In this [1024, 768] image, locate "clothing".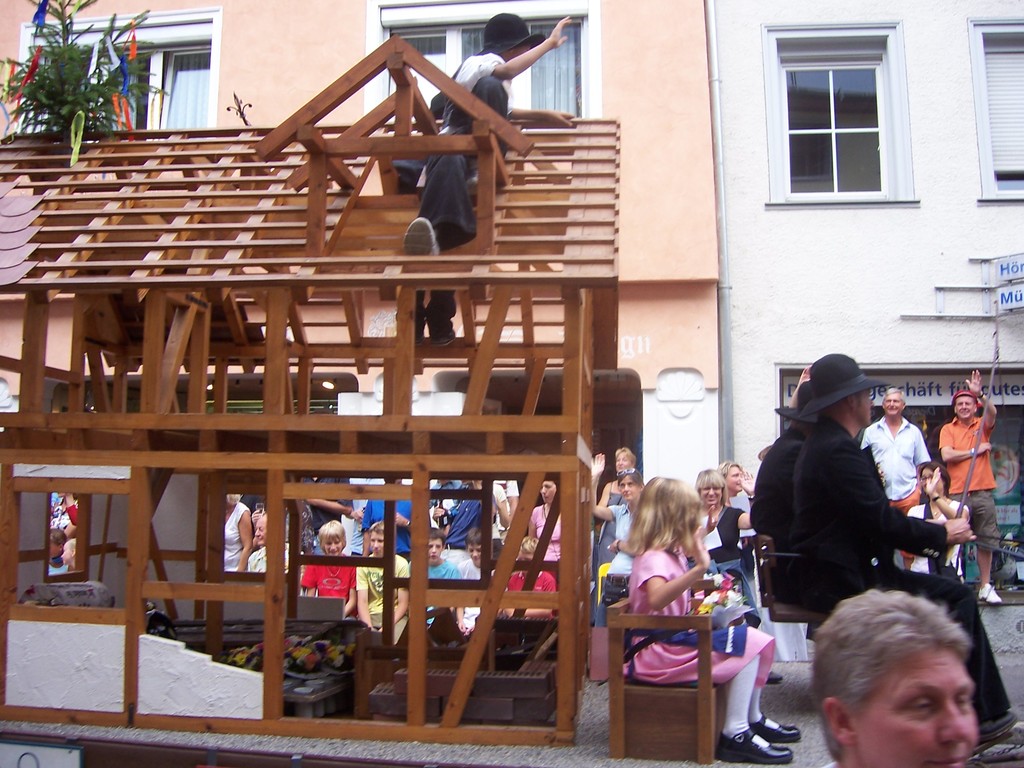
Bounding box: pyautogui.locateOnScreen(509, 565, 556, 593).
